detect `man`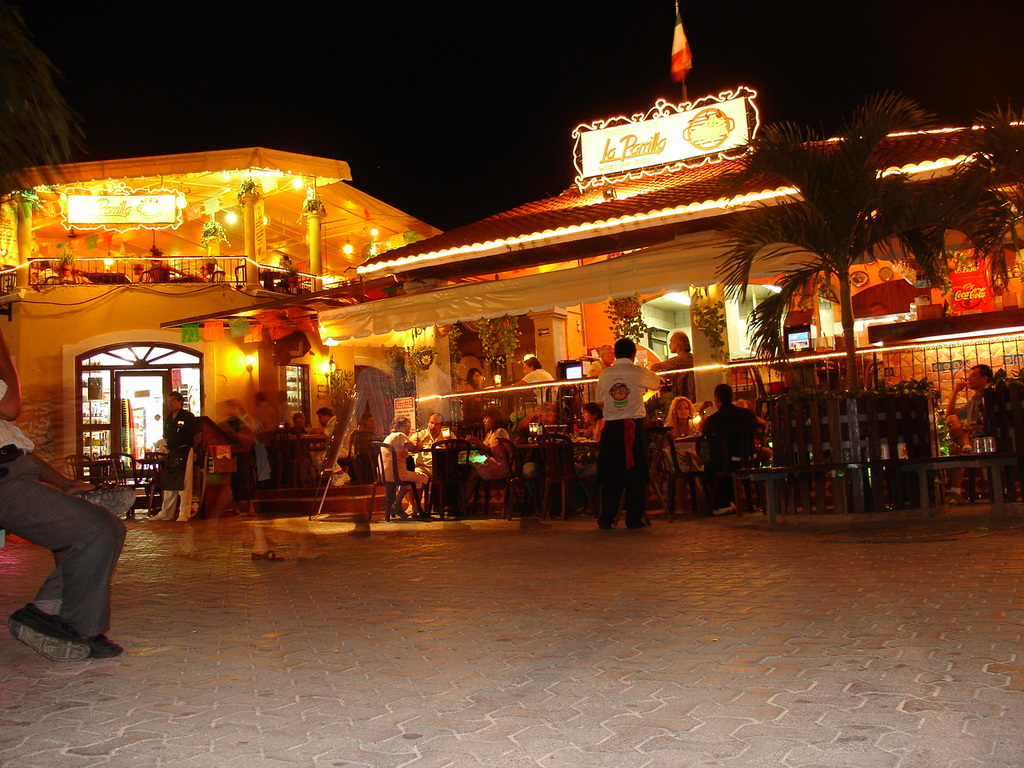
410 413 457 517
